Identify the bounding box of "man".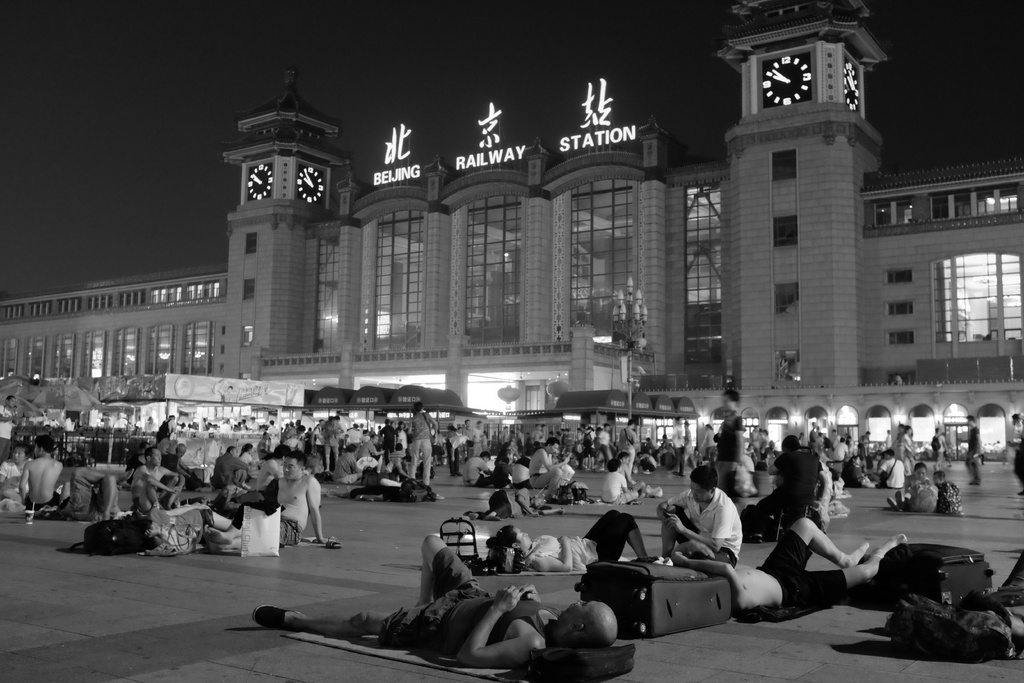
BBox(127, 443, 176, 526).
